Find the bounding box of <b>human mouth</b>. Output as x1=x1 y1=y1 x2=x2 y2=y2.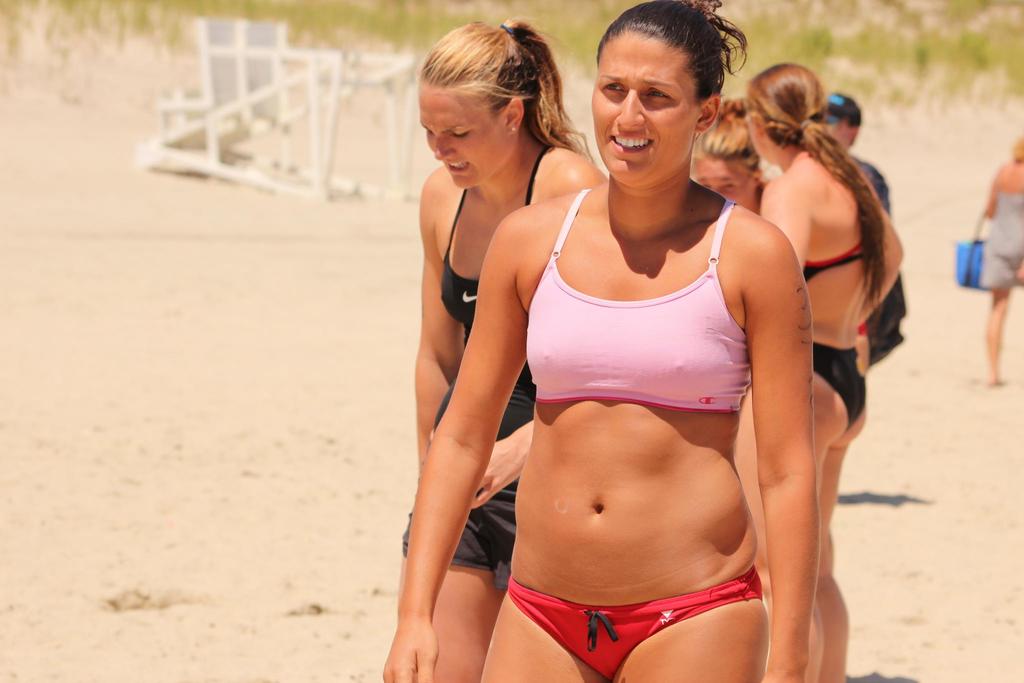
x1=444 y1=158 x2=470 y2=172.
